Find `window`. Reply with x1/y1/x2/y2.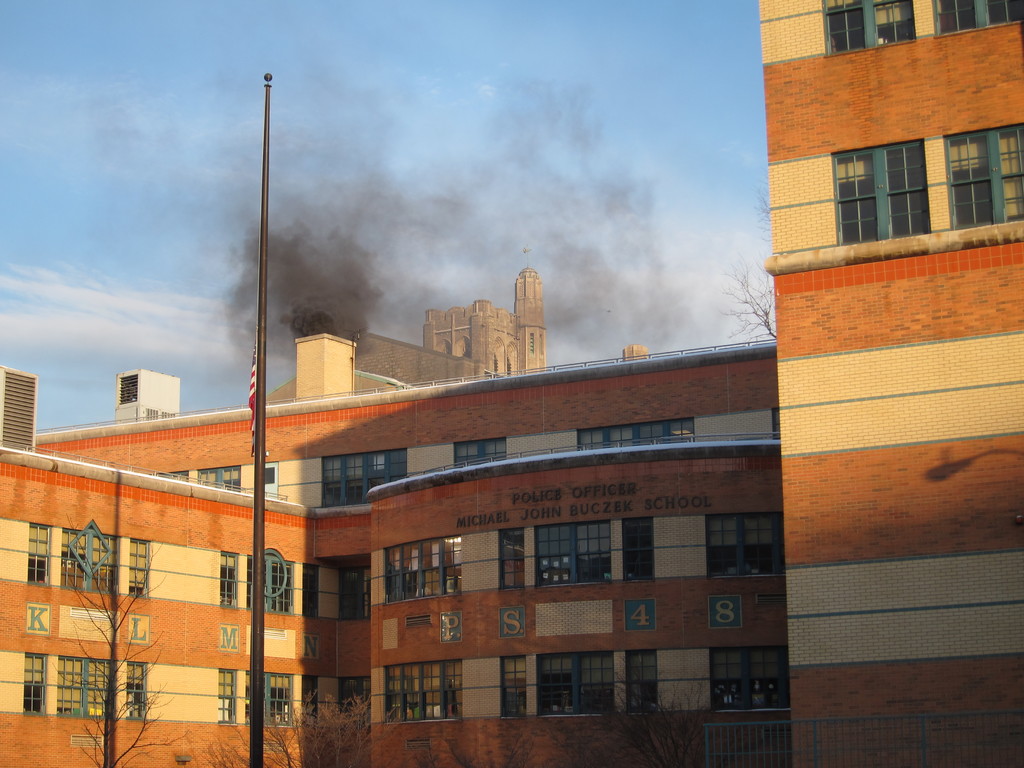
335/563/372/621.
